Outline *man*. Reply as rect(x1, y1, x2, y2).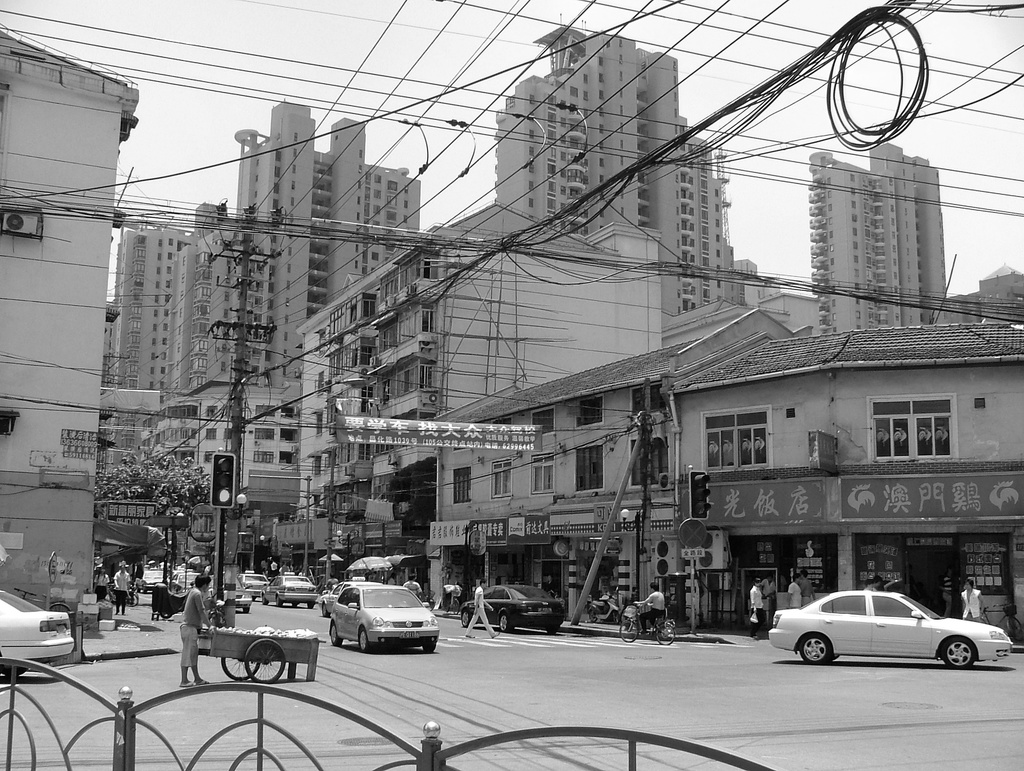
rect(545, 573, 564, 593).
